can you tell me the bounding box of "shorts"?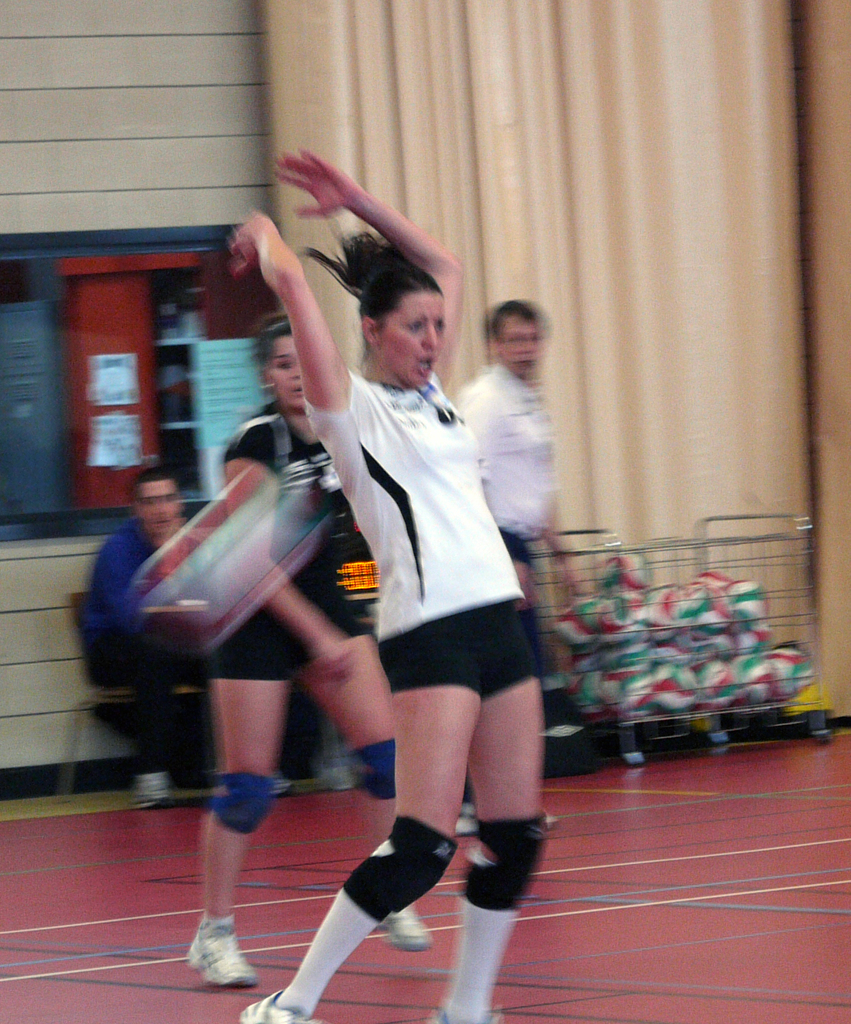
(495, 522, 540, 564).
